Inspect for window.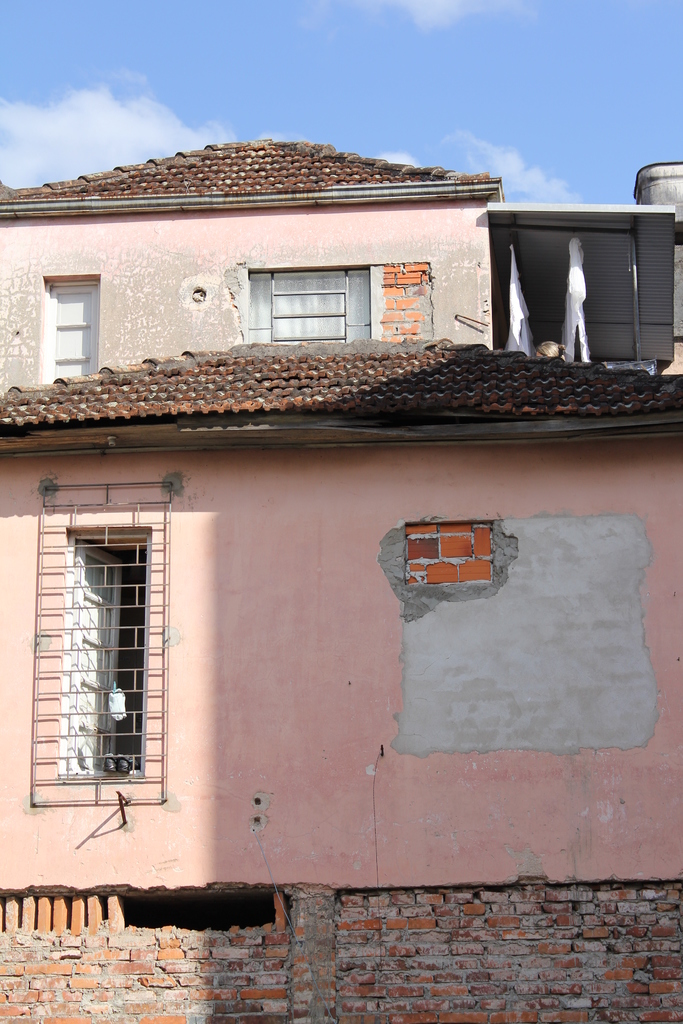
Inspection: l=17, t=479, r=172, b=804.
